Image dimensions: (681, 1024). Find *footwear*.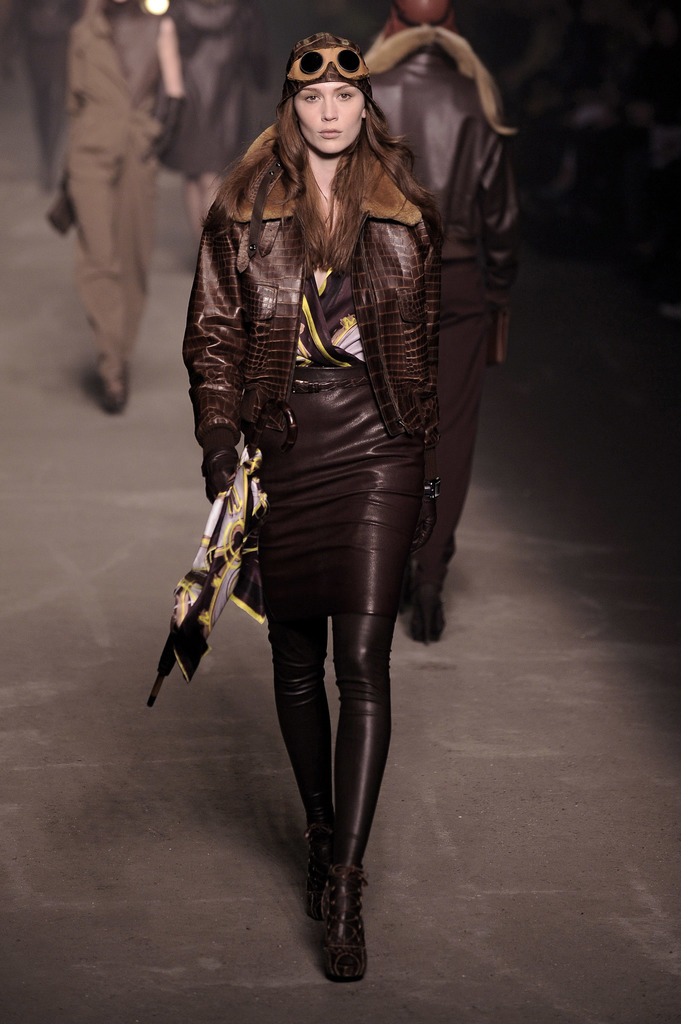
95 358 129 426.
